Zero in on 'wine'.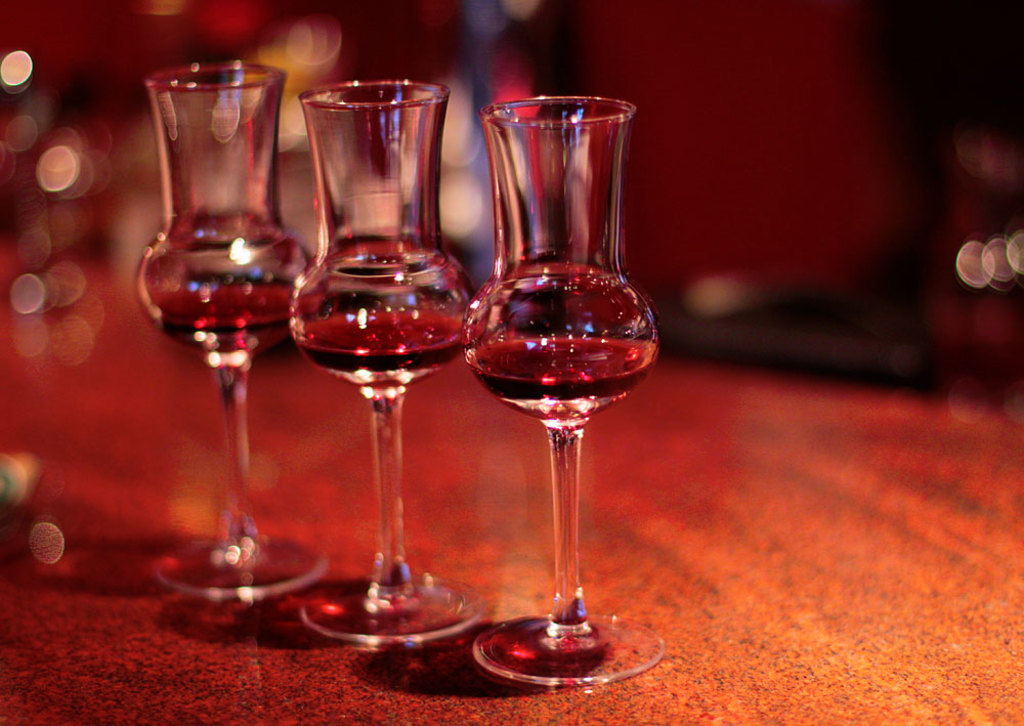
Zeroed in: locate(299, 315, 467, 388).
